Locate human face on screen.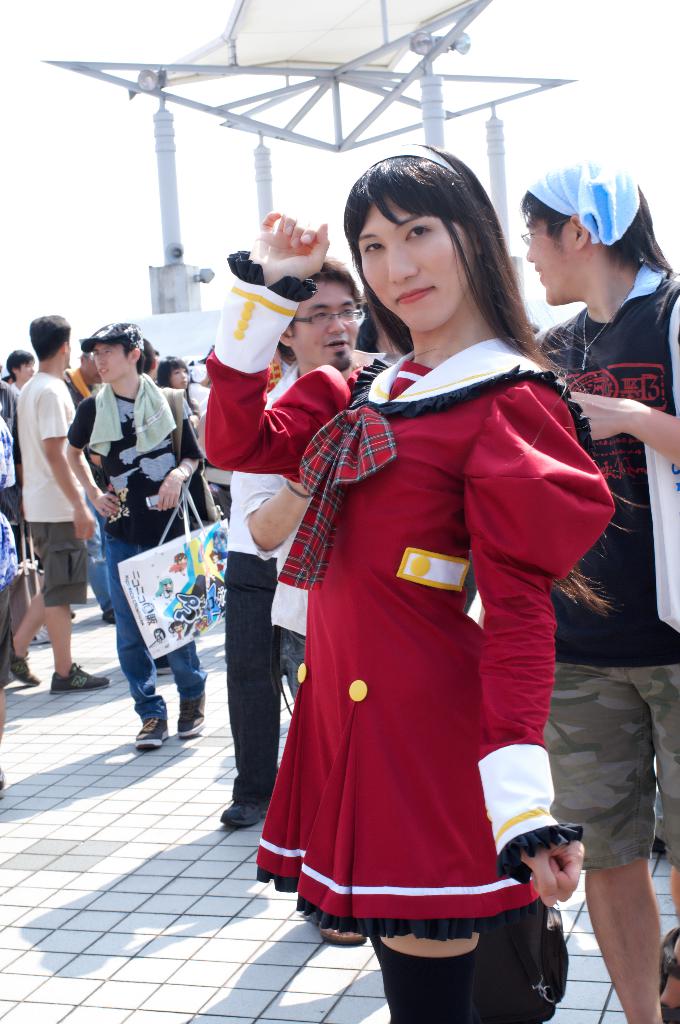
On screen at rect(346, 195, 482, 335).
